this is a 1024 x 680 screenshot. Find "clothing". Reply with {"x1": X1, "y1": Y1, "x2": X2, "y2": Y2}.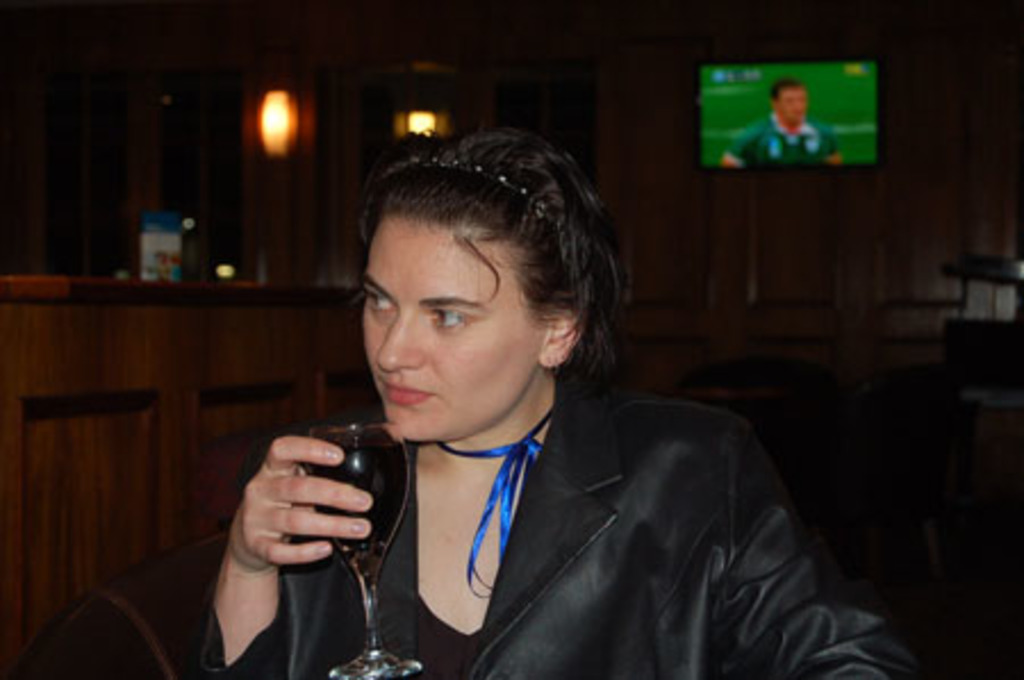
{"x1": 733, "y1": 98, "x2": 837, "y2": 155}.
